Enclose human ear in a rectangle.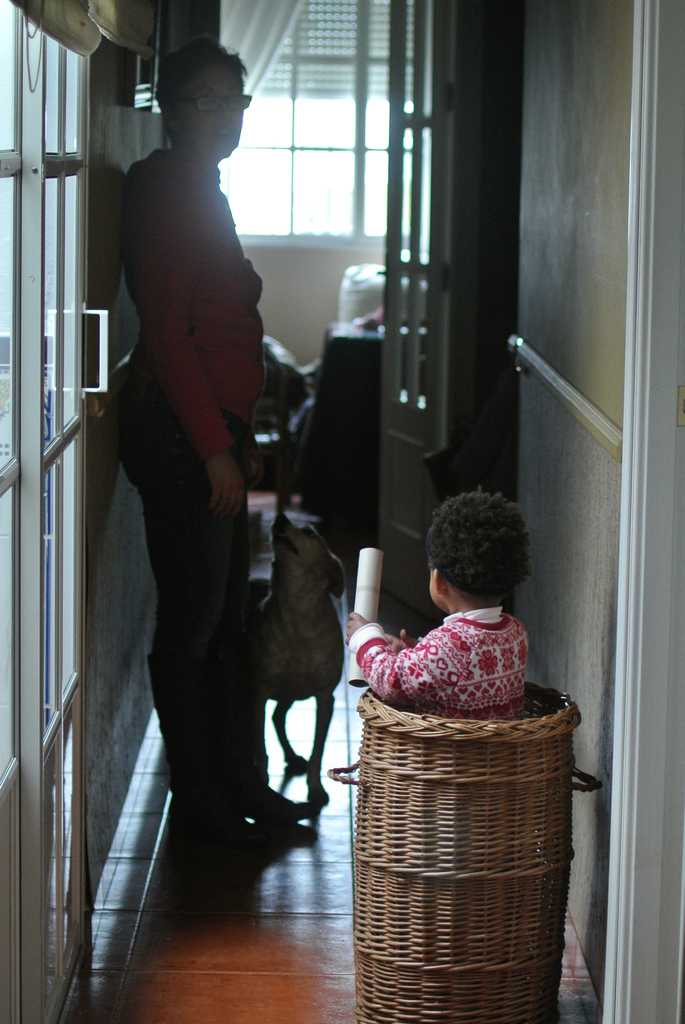
436/570/446/593.
